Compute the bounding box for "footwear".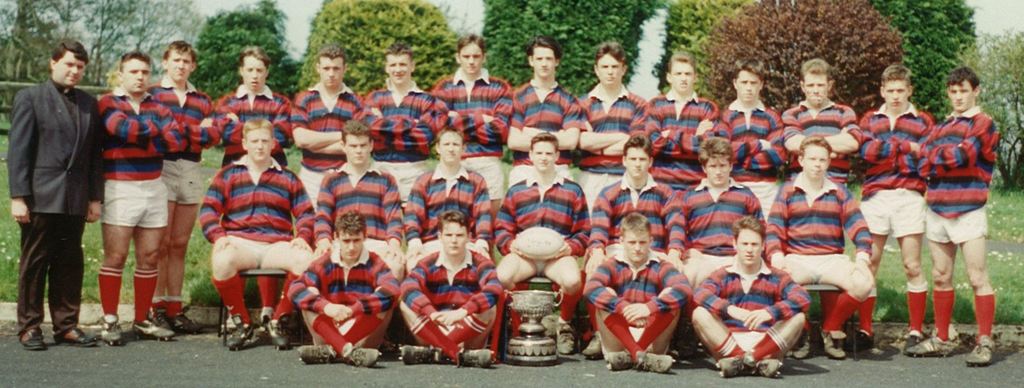
903:328:950:355.
